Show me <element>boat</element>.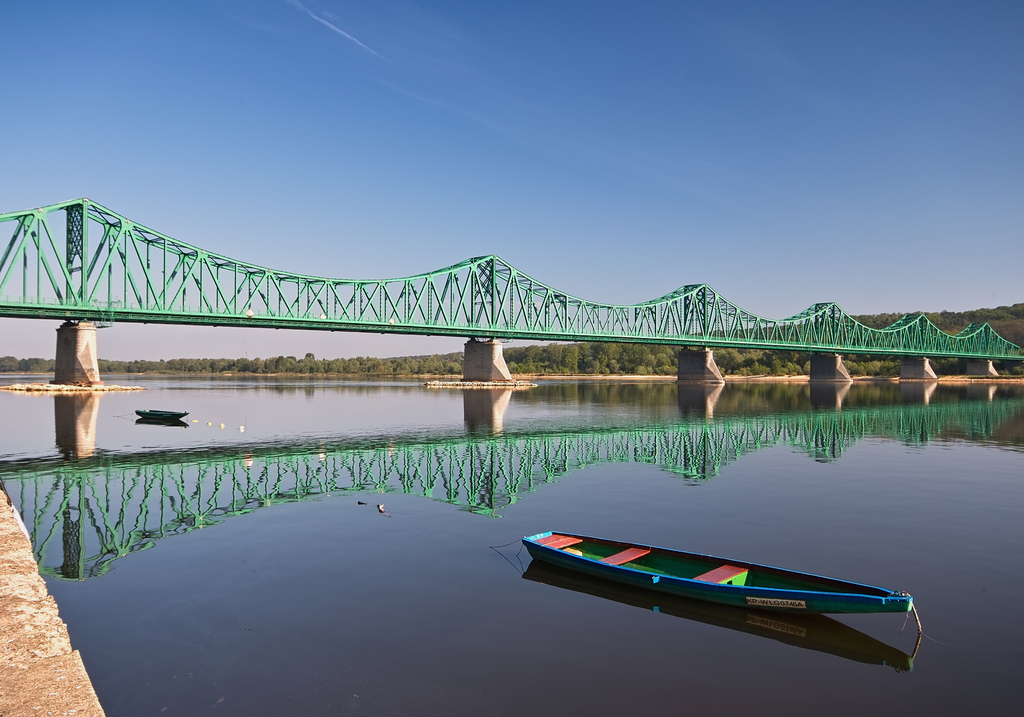
<element>boat</element> is here: pyautogui.locateOnScreen(138, 407, 188, 424).
